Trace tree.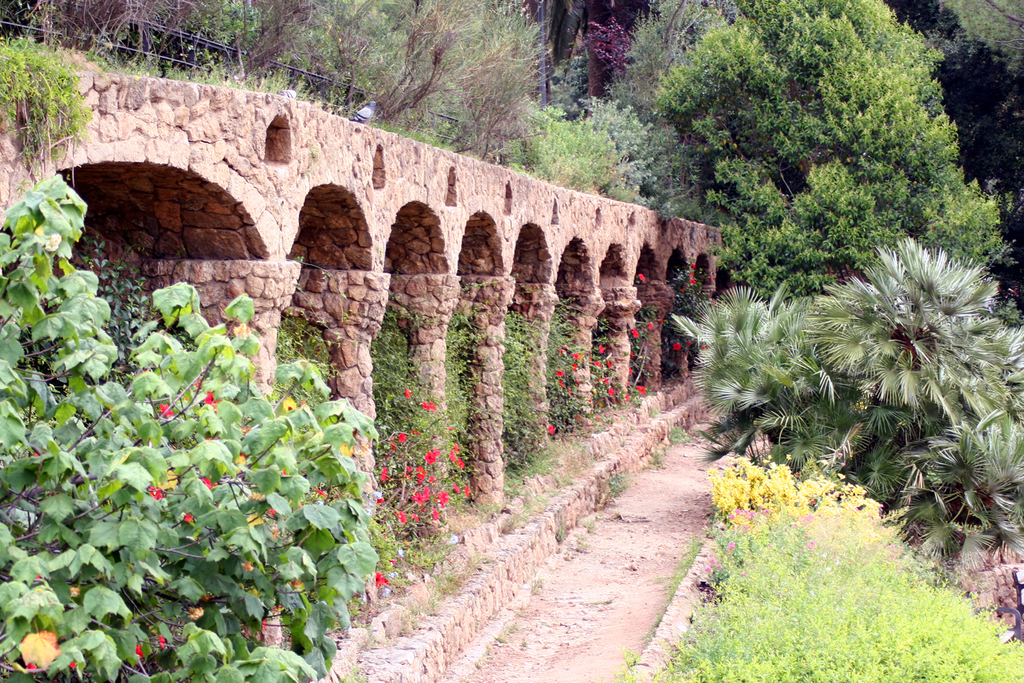
Traced to <box>887,0,1023,153</box>.
